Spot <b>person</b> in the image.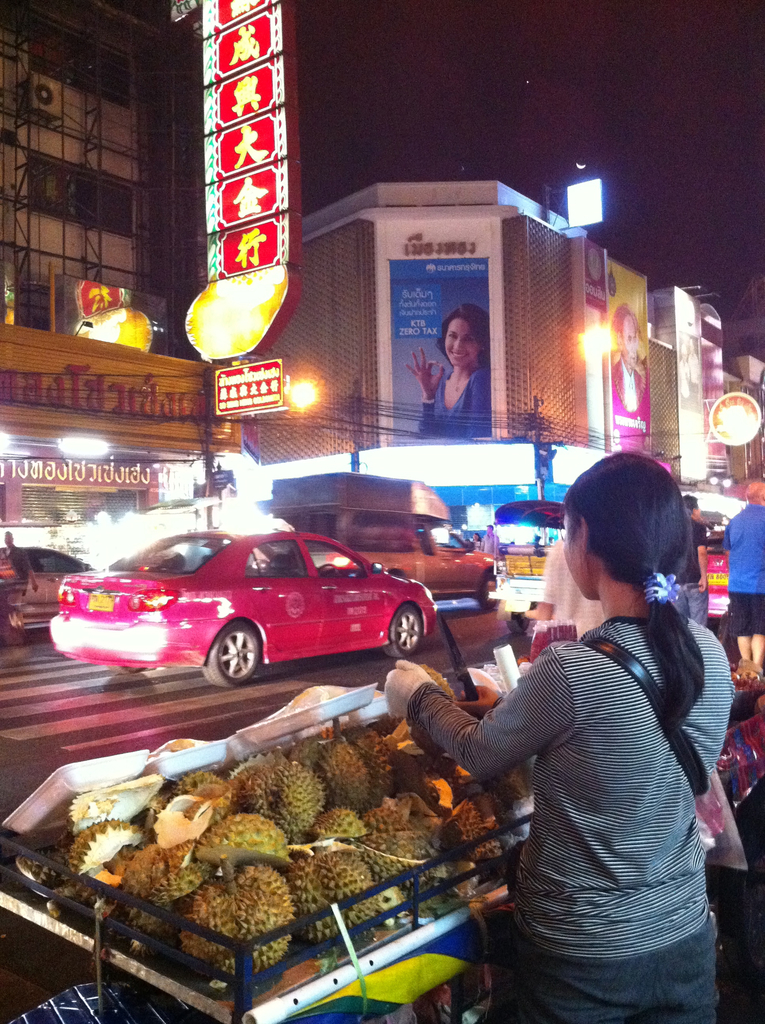
<b>person</b> found at crop(446, 522, 485, 554).
